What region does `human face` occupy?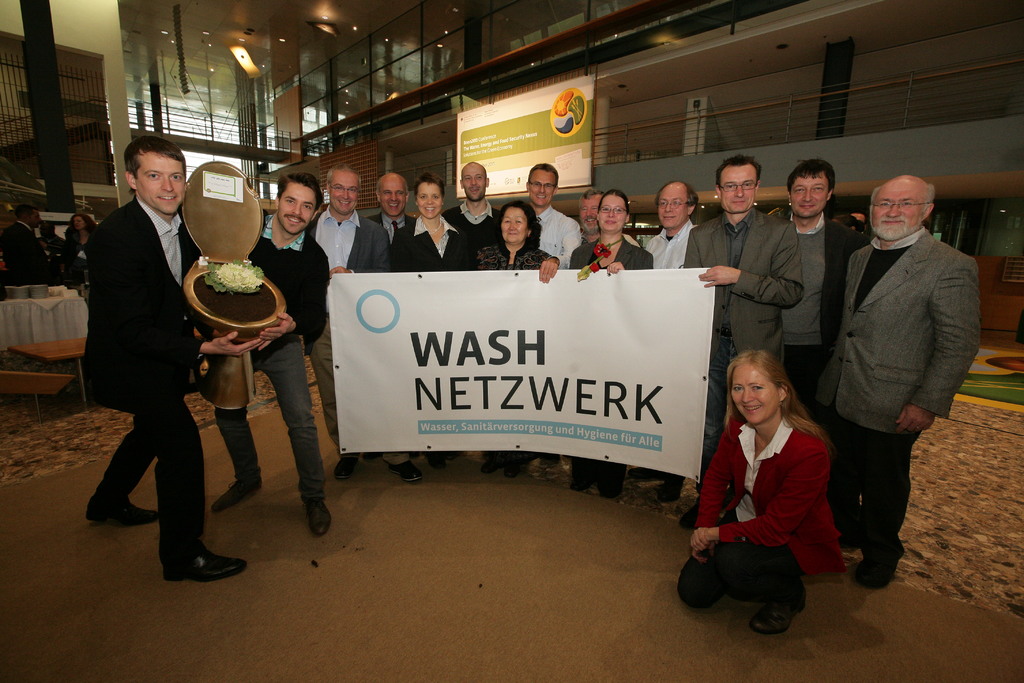
[874, 183, 924, 240].
